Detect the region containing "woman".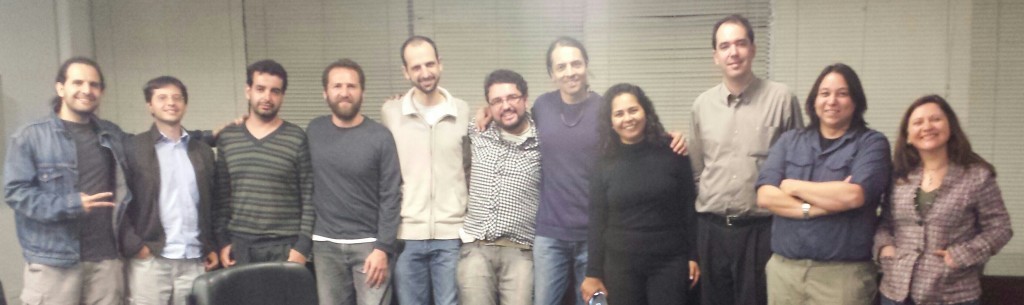
591, 84, 702, 304.
